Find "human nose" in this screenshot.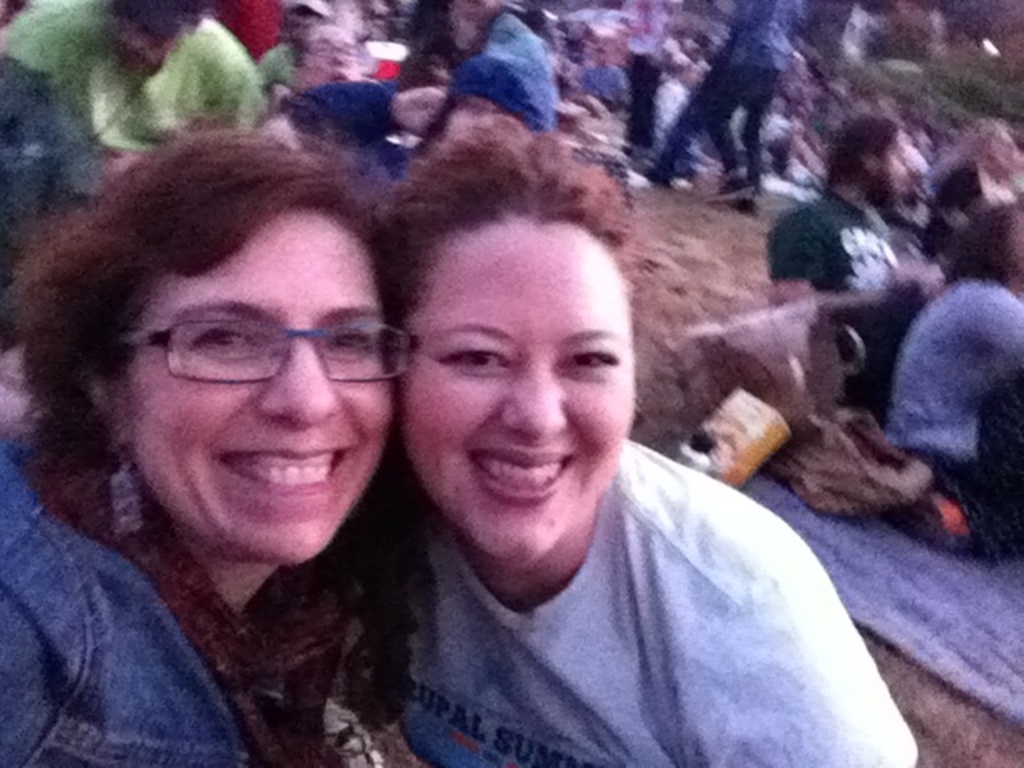
The bounding box for "human nose" is bbox=(498, 366, 571, 434).
